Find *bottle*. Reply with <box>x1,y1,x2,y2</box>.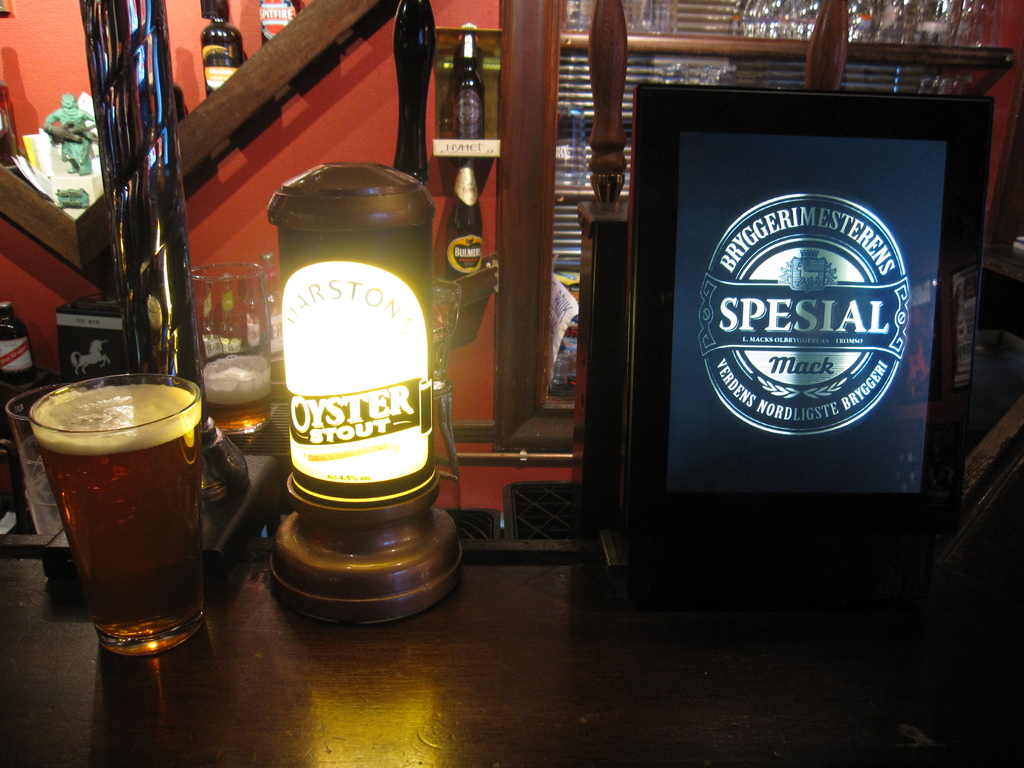
<box>444,155,483,283</box>.
